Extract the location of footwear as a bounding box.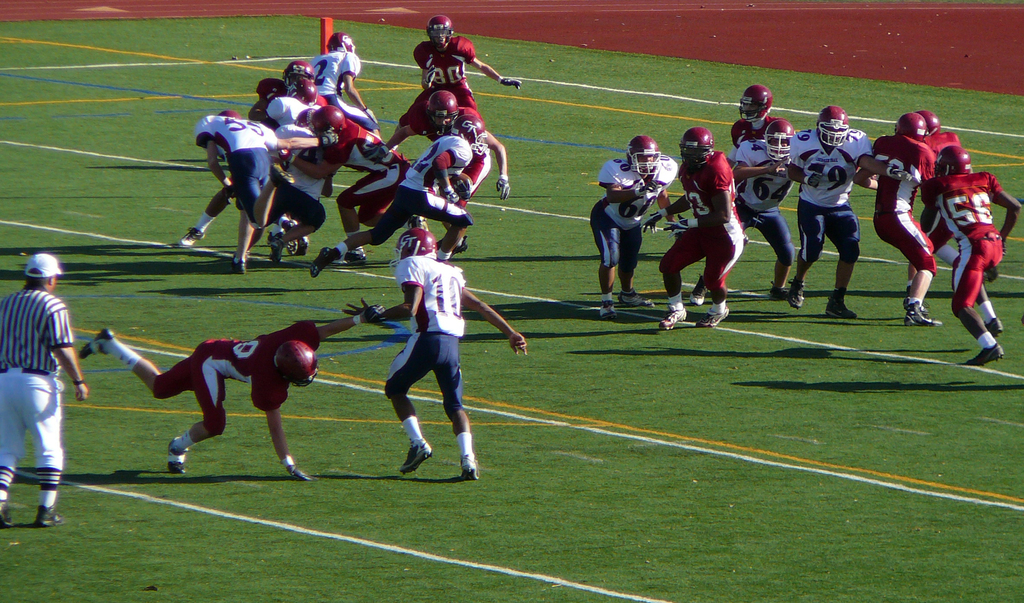
pyautogui.locateOnScreen(961, 343, 1005, 369).
